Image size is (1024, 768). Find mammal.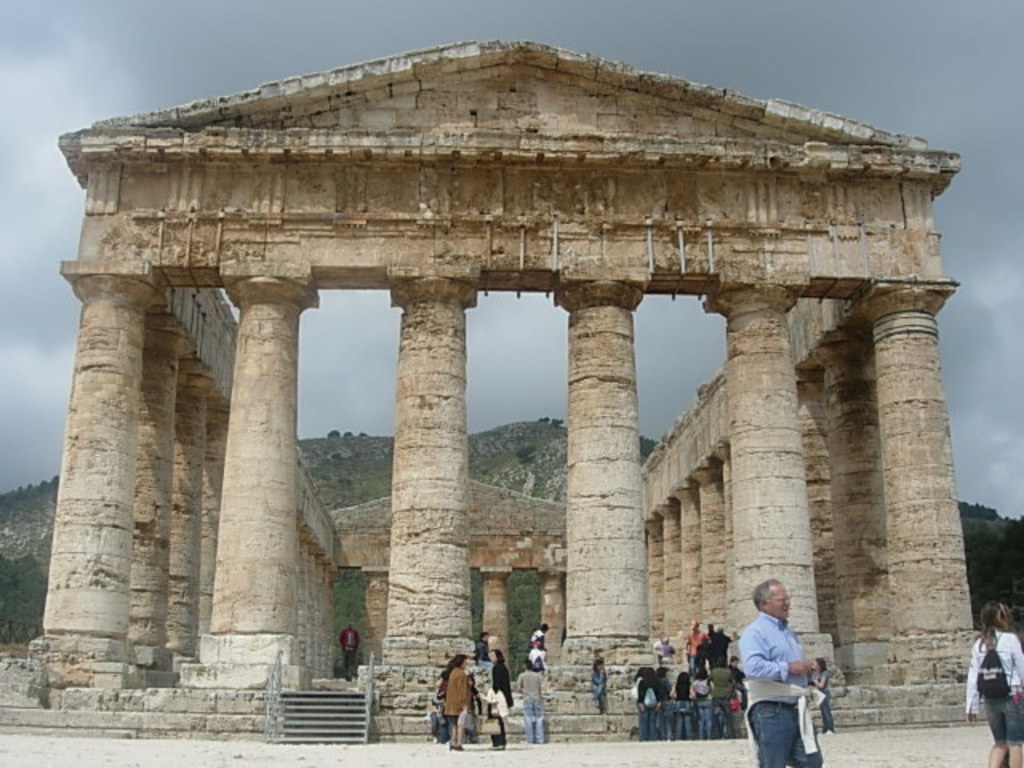
{"left": 531, "top": 624, "right": 549, "bottom": 650}.
